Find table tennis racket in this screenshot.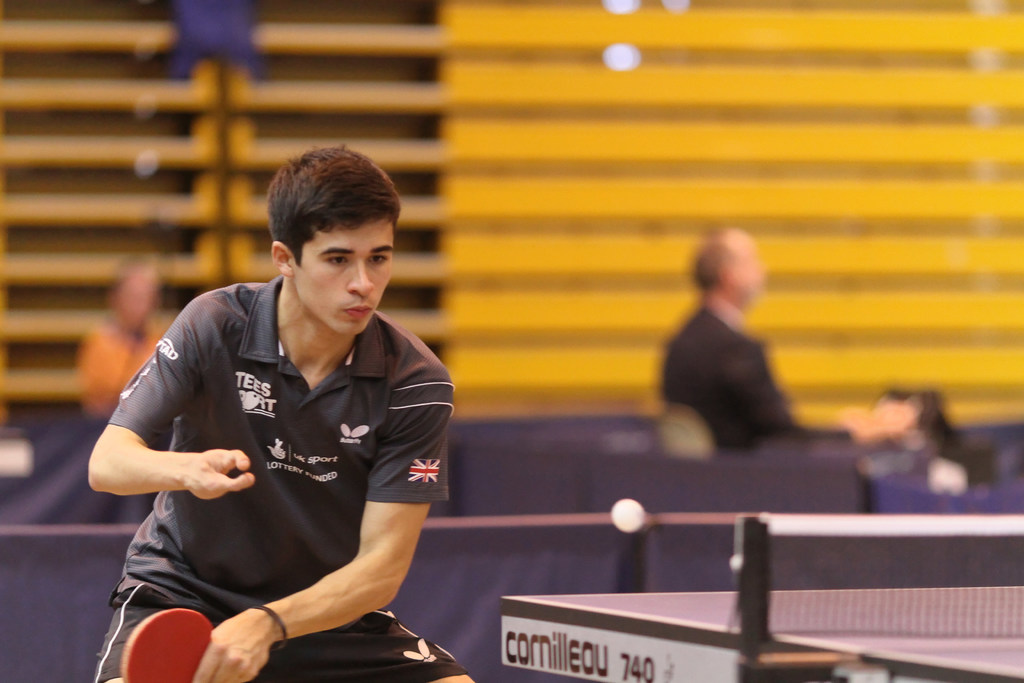
The bounding box for table tennis racket is locate(118, 605, 214, 682).
